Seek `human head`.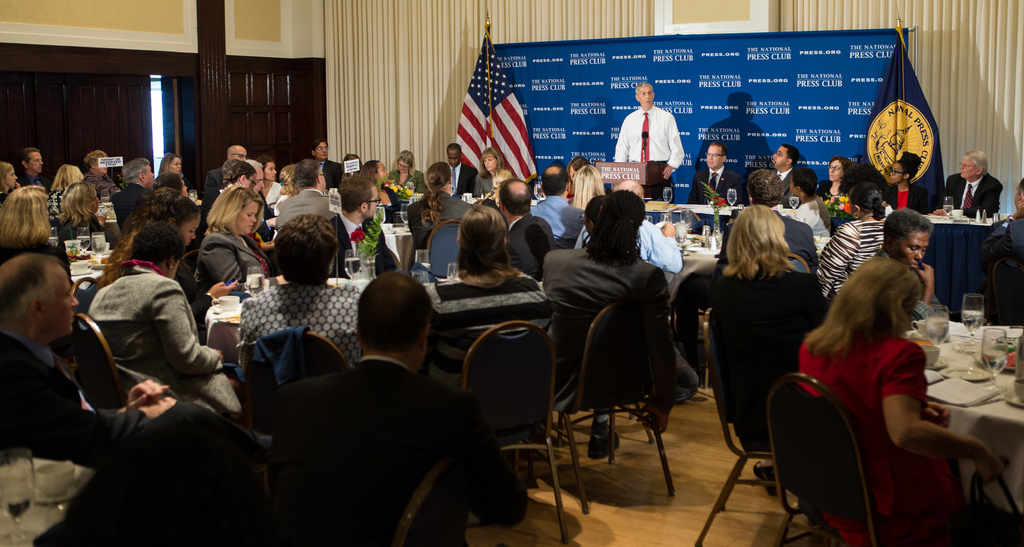
<bbox>152, 170, 188, 198</bbox>.
